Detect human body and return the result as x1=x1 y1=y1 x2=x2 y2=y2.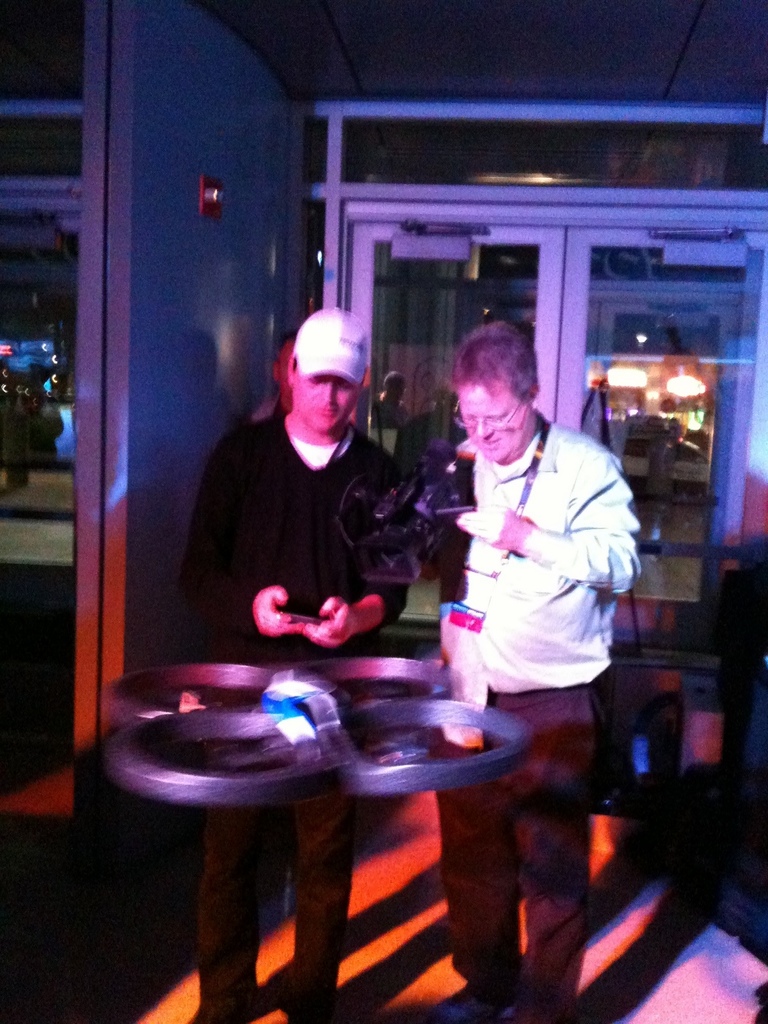
x1=370 y1=356 x2=410 y2=425.
